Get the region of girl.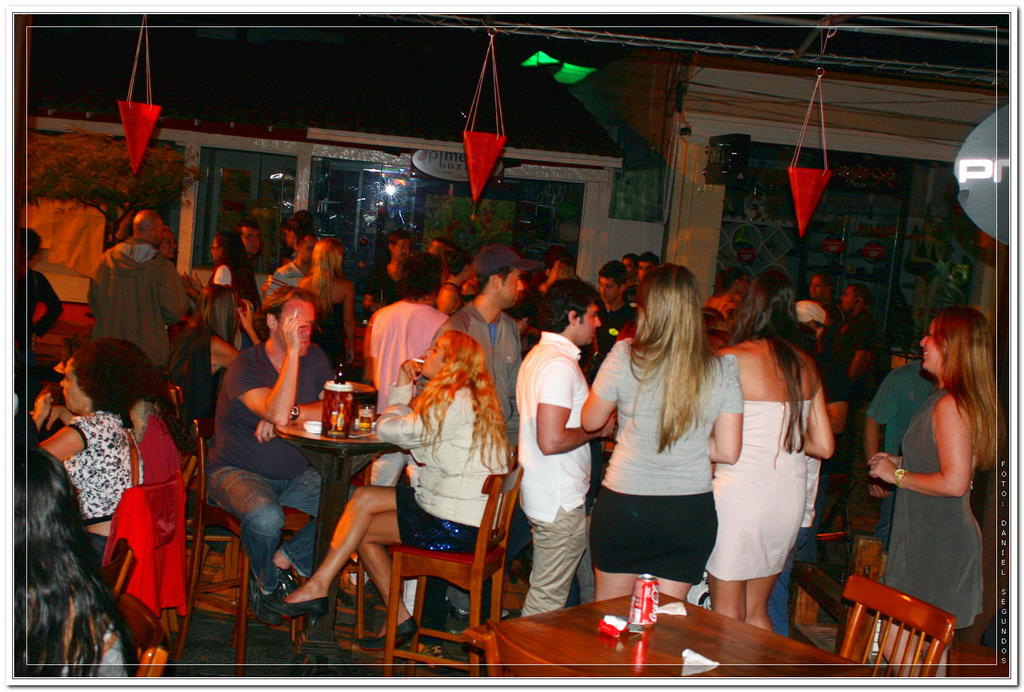
pyautogui.locateOnScreen(268, 325, 508, 651).
